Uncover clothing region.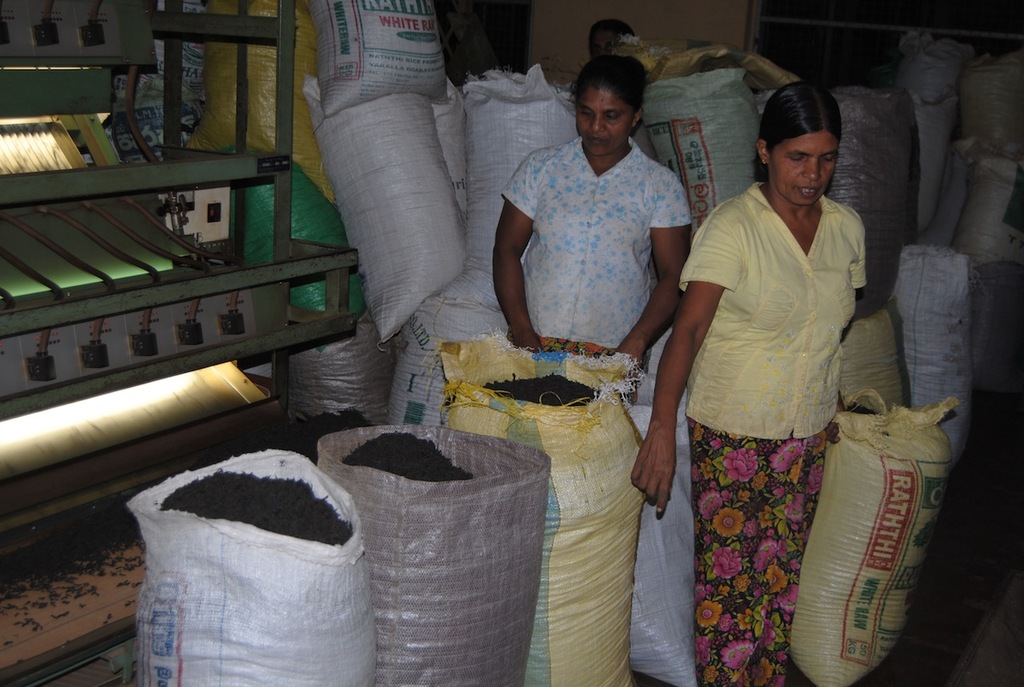
Uncovered: <bbox>493, 94, 694, 363</bbox>.
